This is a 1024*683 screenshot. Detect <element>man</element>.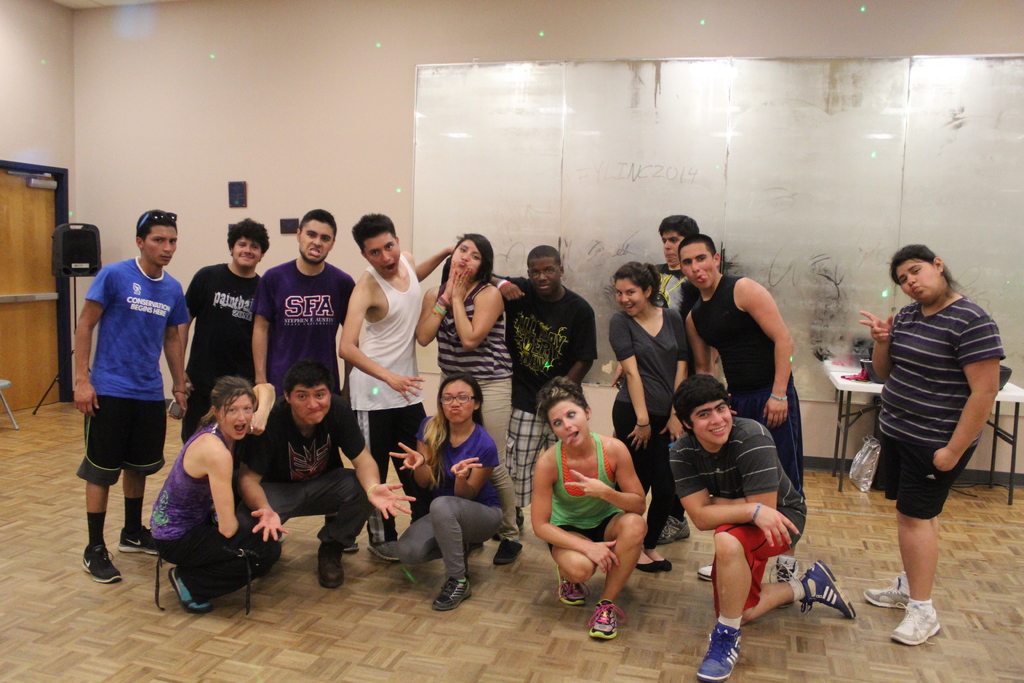
612/213/702/389.
